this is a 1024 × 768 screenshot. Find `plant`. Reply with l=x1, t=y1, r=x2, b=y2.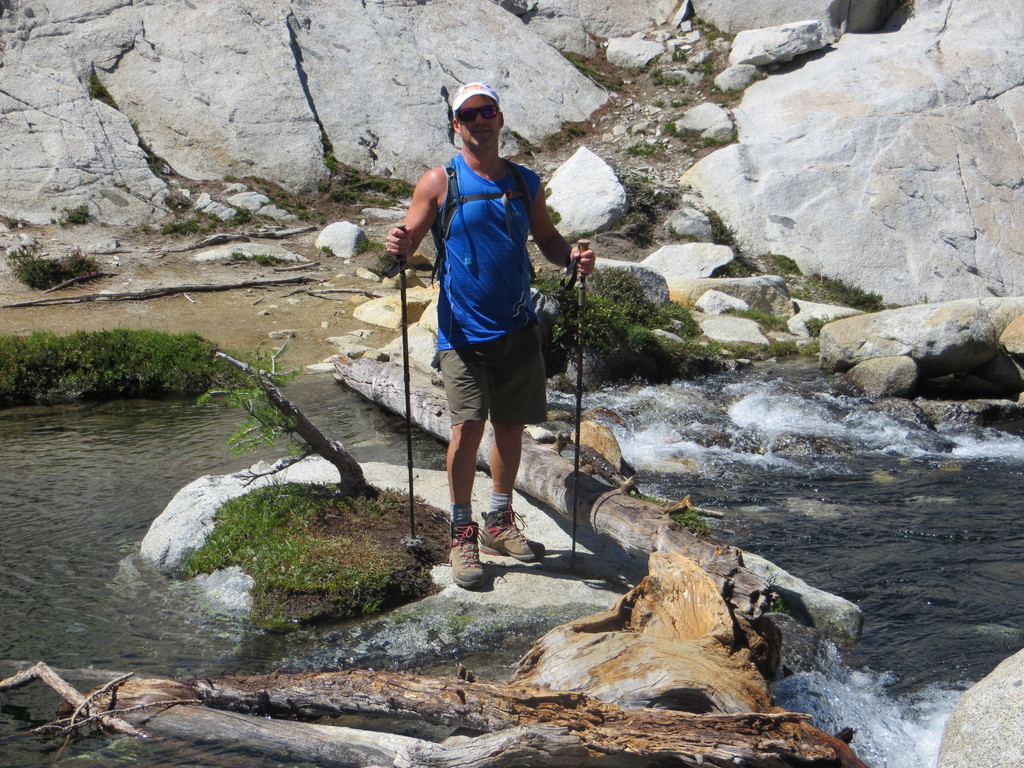
l=791, t=283, r=812, b=299.
